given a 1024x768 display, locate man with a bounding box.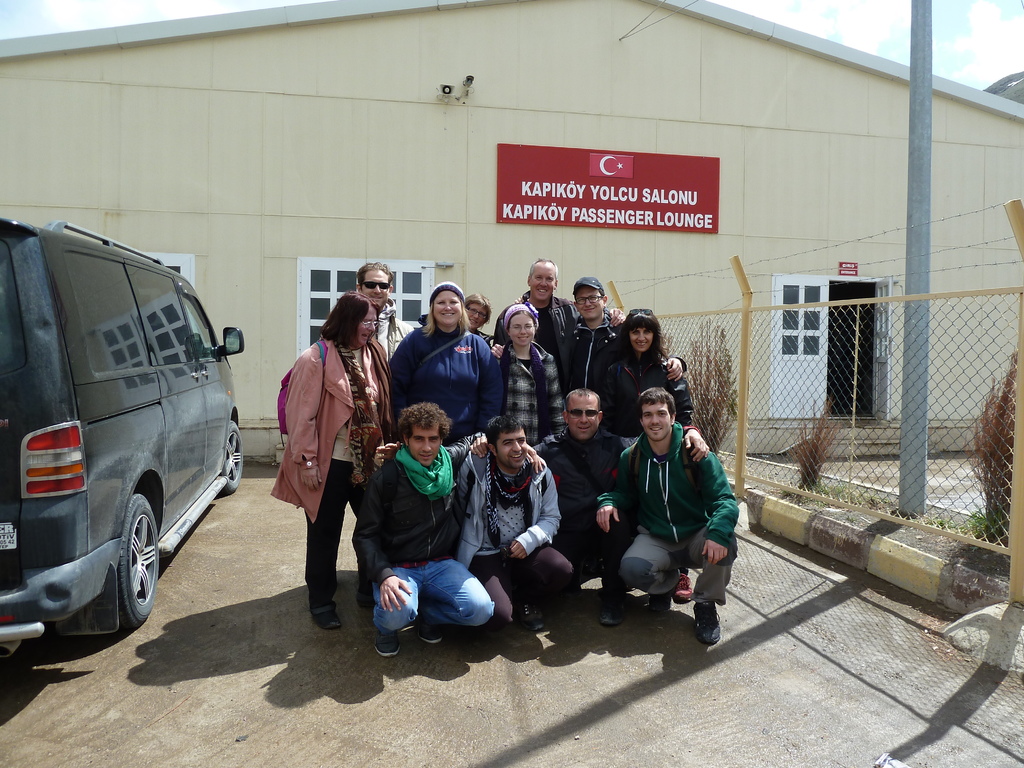
Located: crop(557, 276, 622, 394).
